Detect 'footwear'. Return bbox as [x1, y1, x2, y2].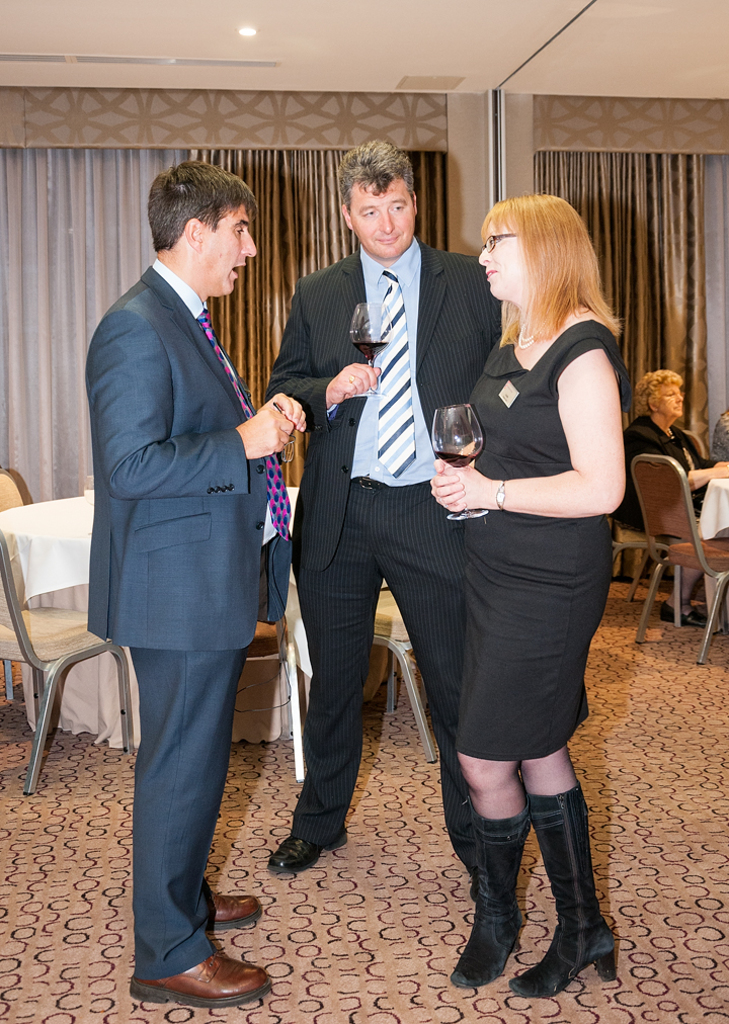
[143, 936, 269, 1006].
